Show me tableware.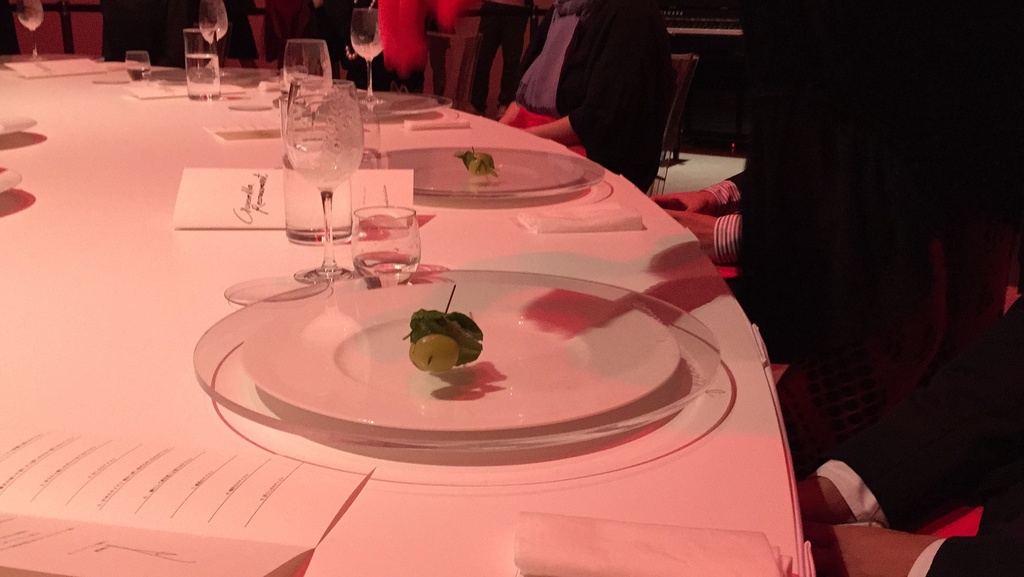
tableware is here: x1=355 y1=144 x2=596 y2=199.
